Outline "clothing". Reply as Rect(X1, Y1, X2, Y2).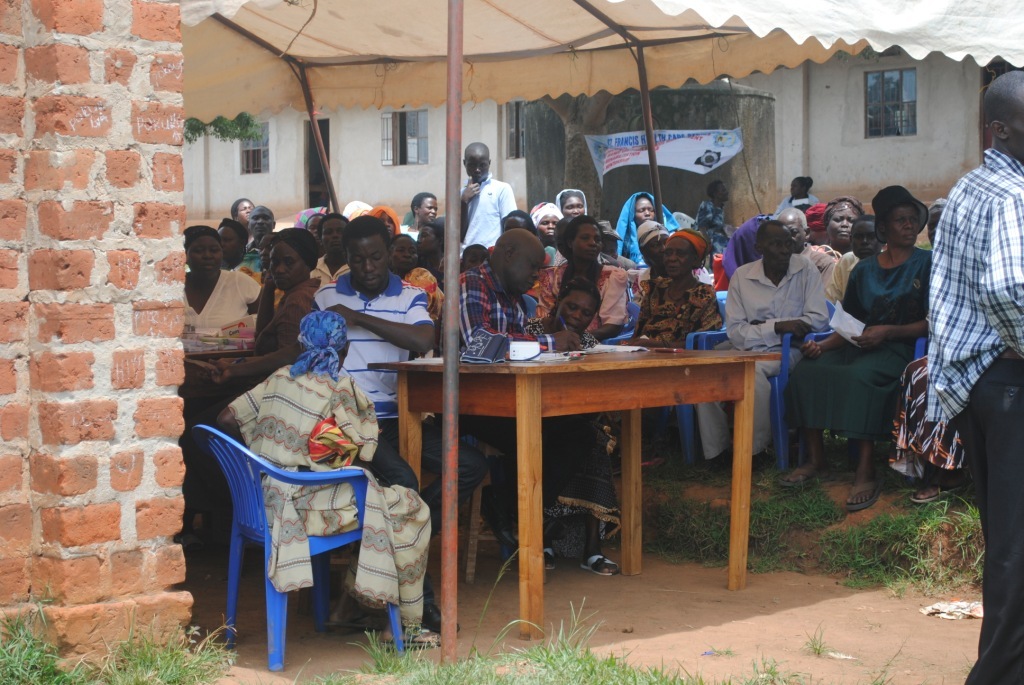
Rect(727, 250, 822, 452).
